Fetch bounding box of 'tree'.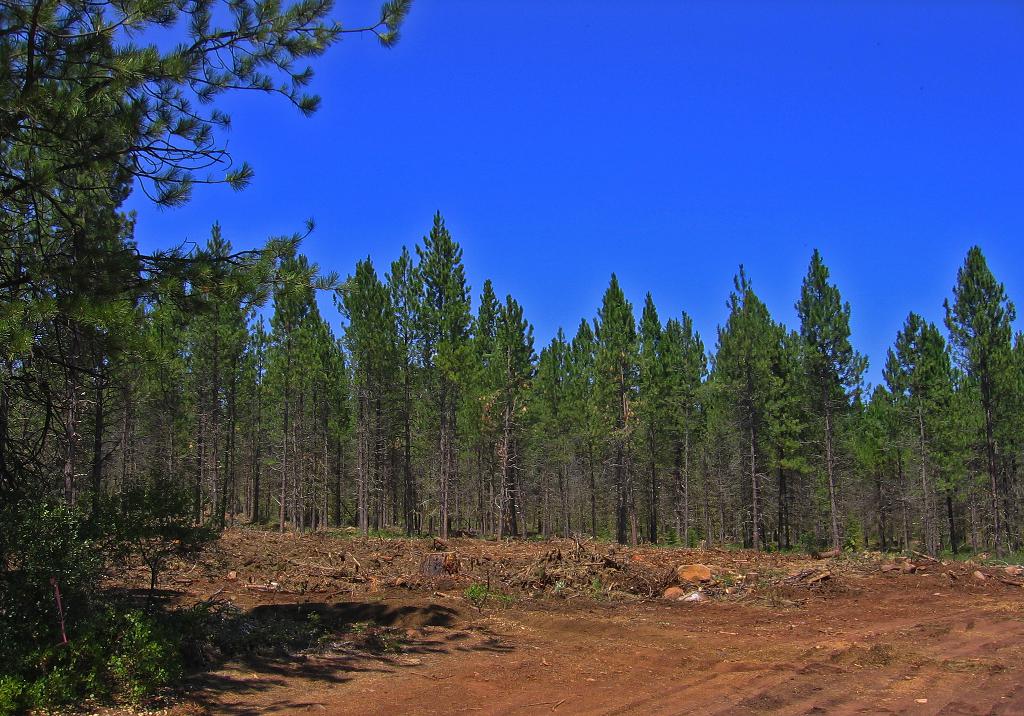
Bbox: box(241, 327, 279, 504).
